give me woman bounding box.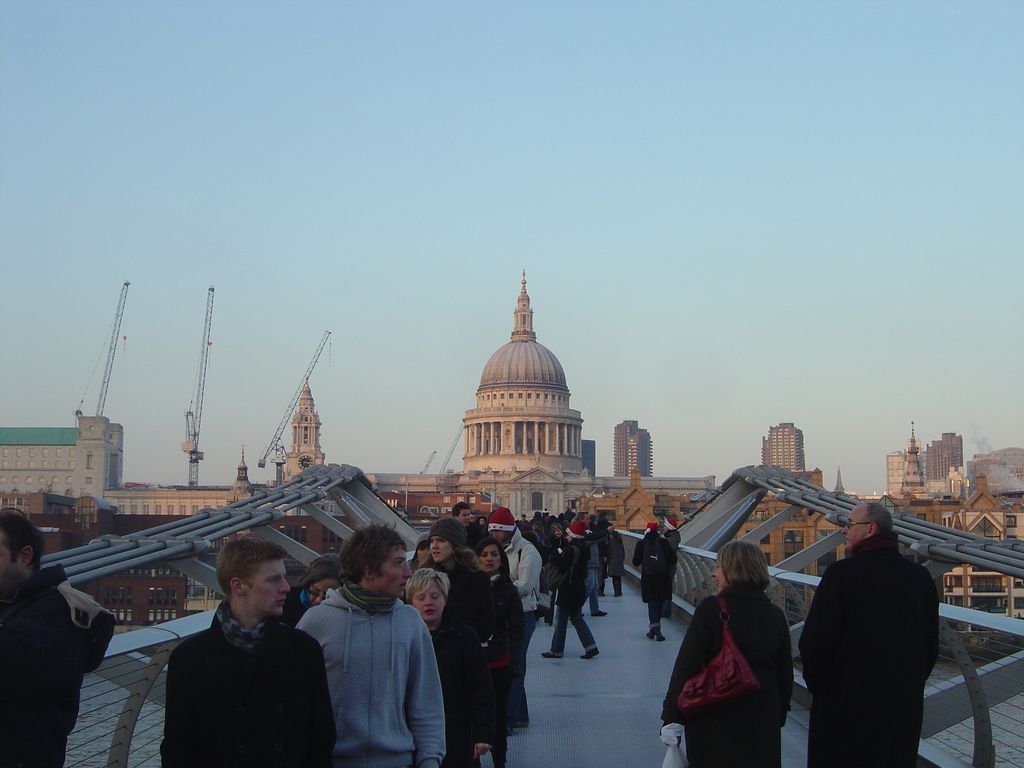
crop(273, 553, 344, 630).
